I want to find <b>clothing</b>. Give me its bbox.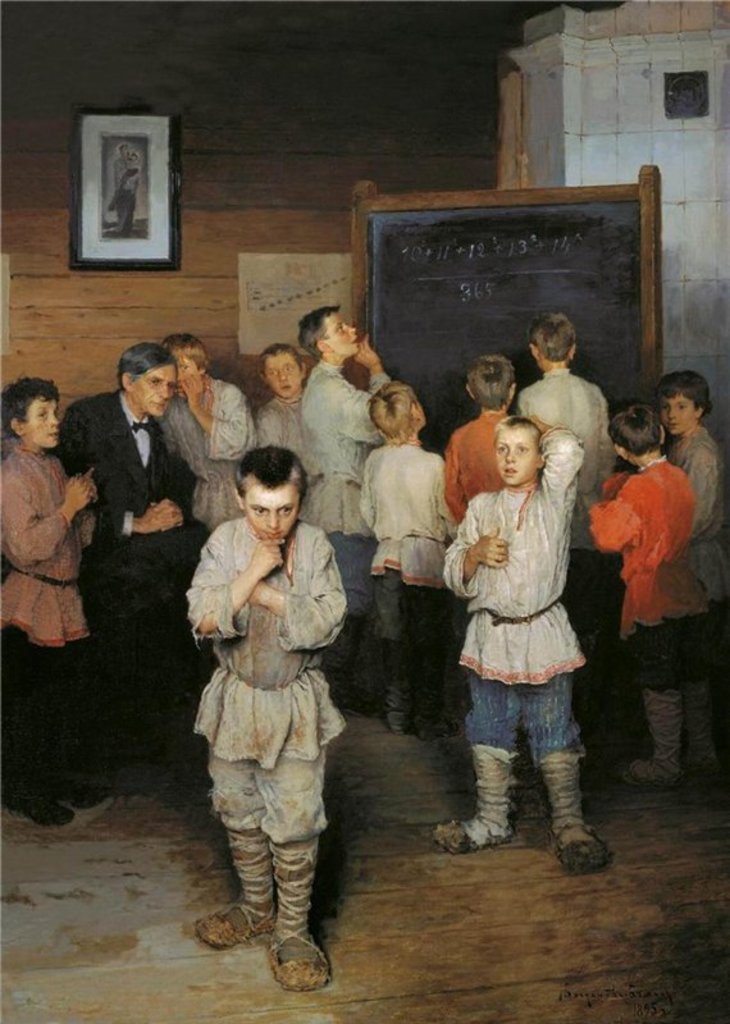
x1=359 y1=438 x2=466 y2=713.
